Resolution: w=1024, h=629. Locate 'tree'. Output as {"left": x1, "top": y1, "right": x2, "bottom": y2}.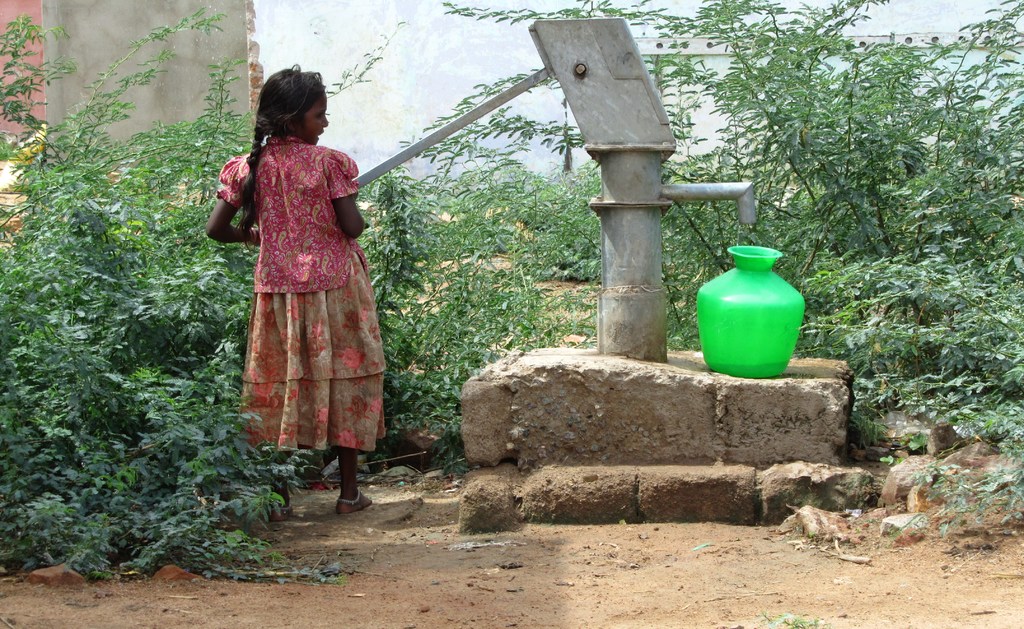
{"left": 430, "top": 0, "right": 1023, "bottom": 475}.
